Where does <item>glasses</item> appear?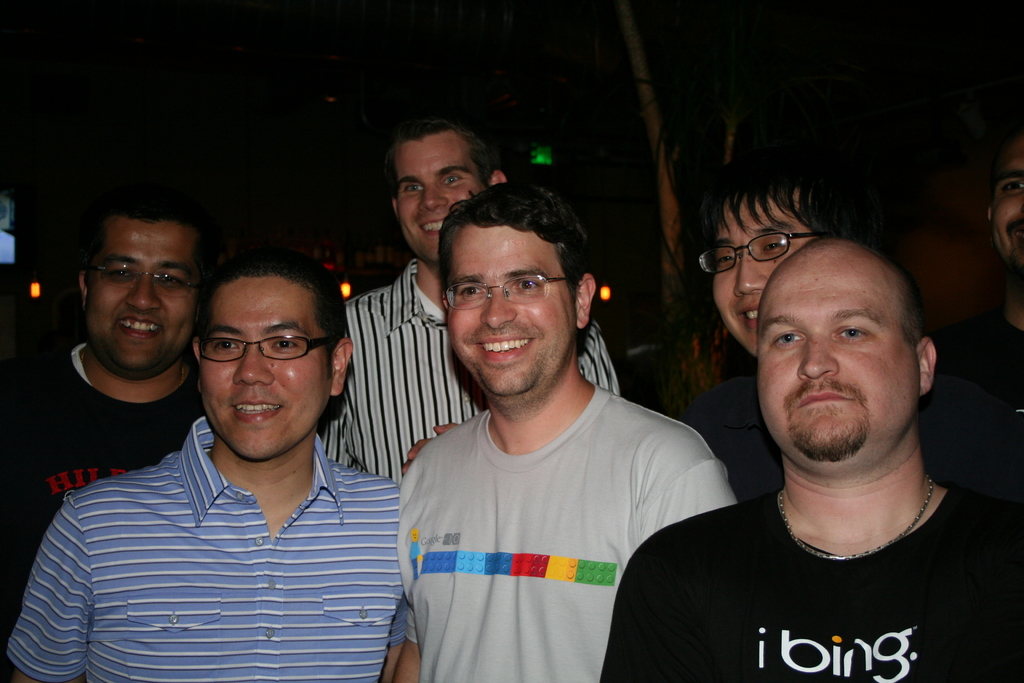
Appears at bbox(443, 273, 580, 313).
